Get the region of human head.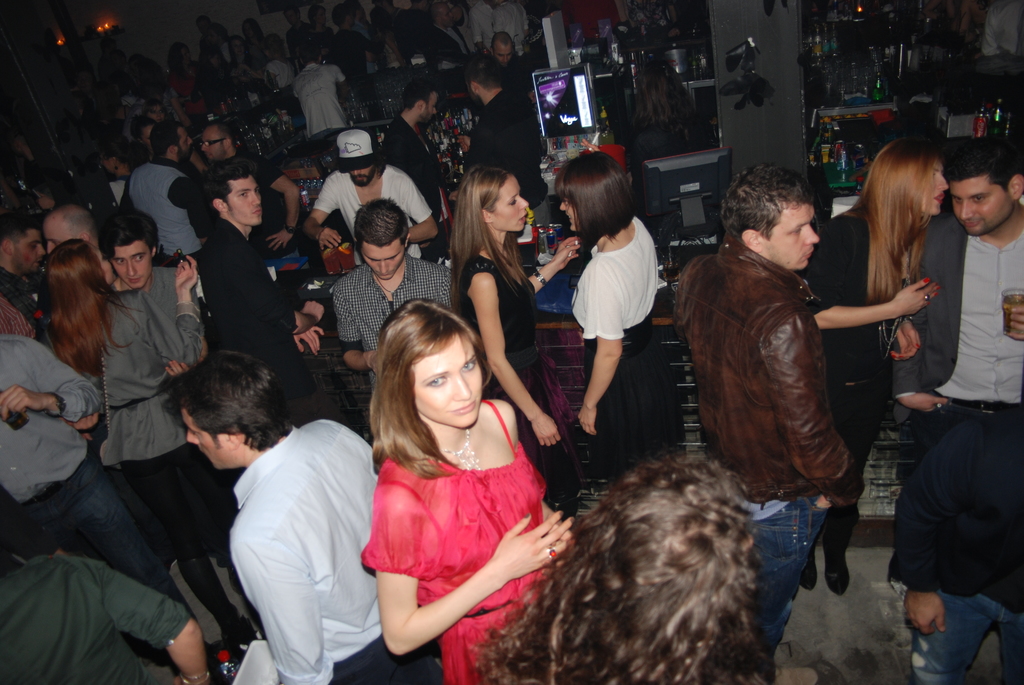
164 350 291 472.
